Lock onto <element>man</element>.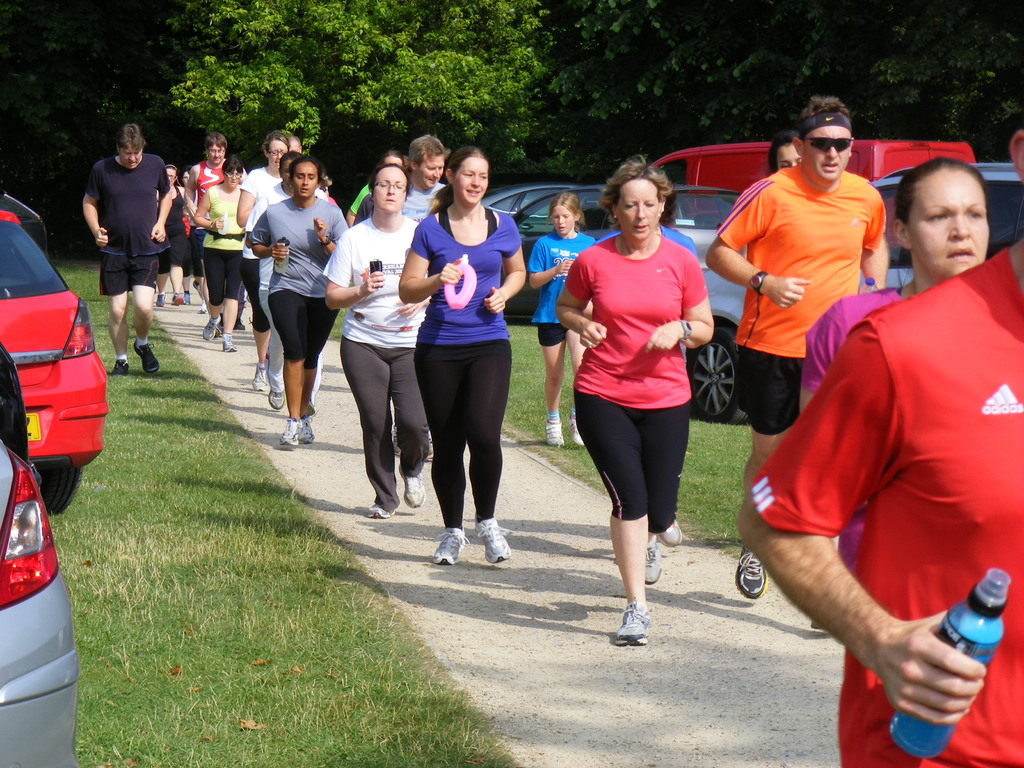
Locked: (left=182, top=131, right=232, bottom=310).
